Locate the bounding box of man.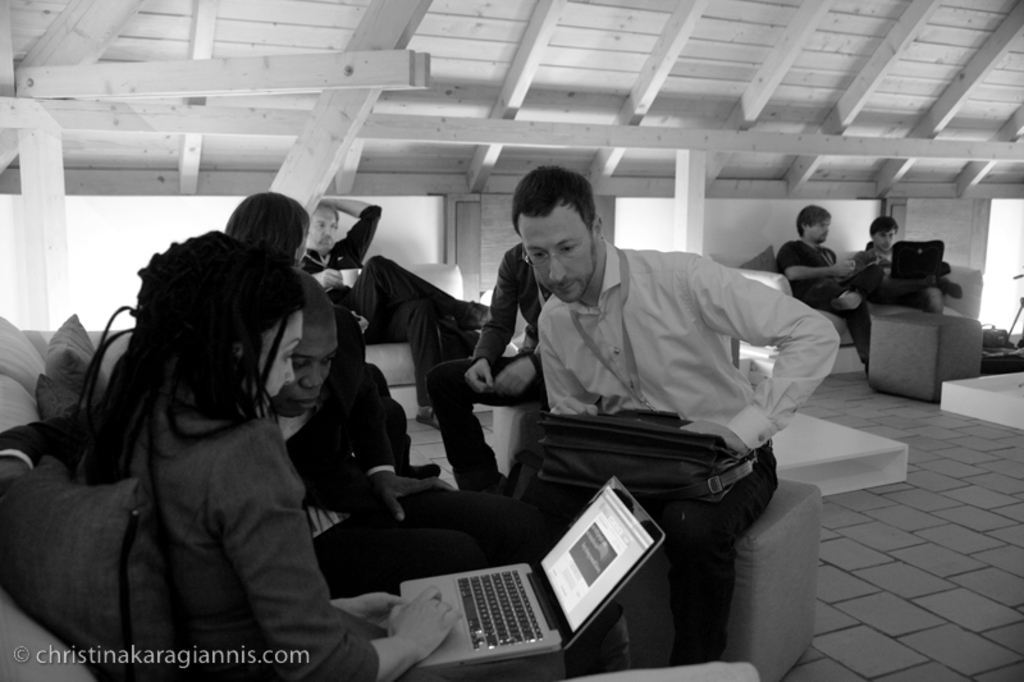
Bounding box: 512, 163, 842, 672.
